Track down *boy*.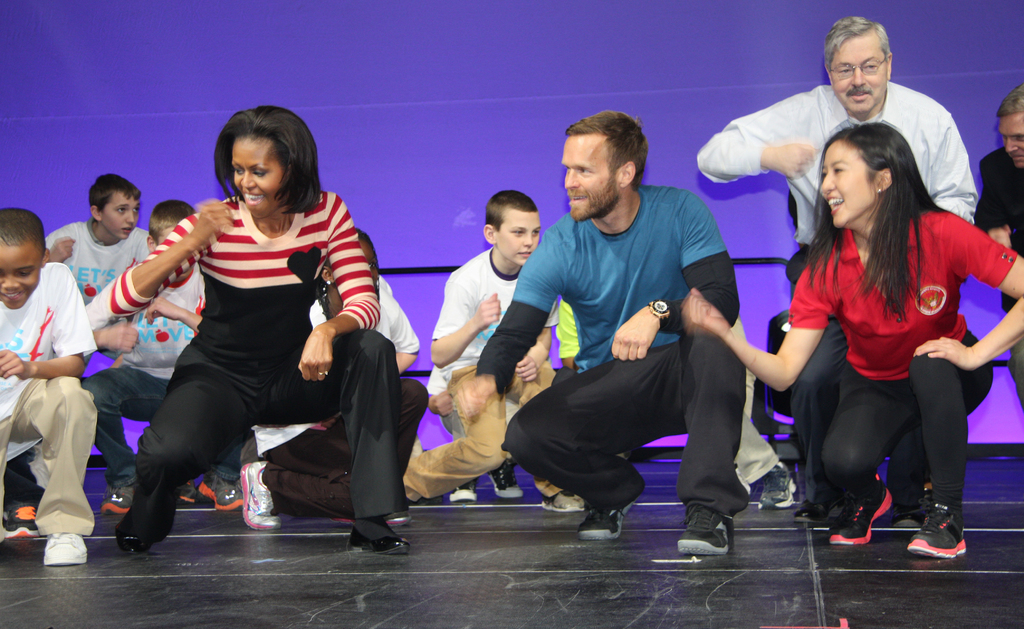
Tracked to bbox=[0, 223, 100, 565].
